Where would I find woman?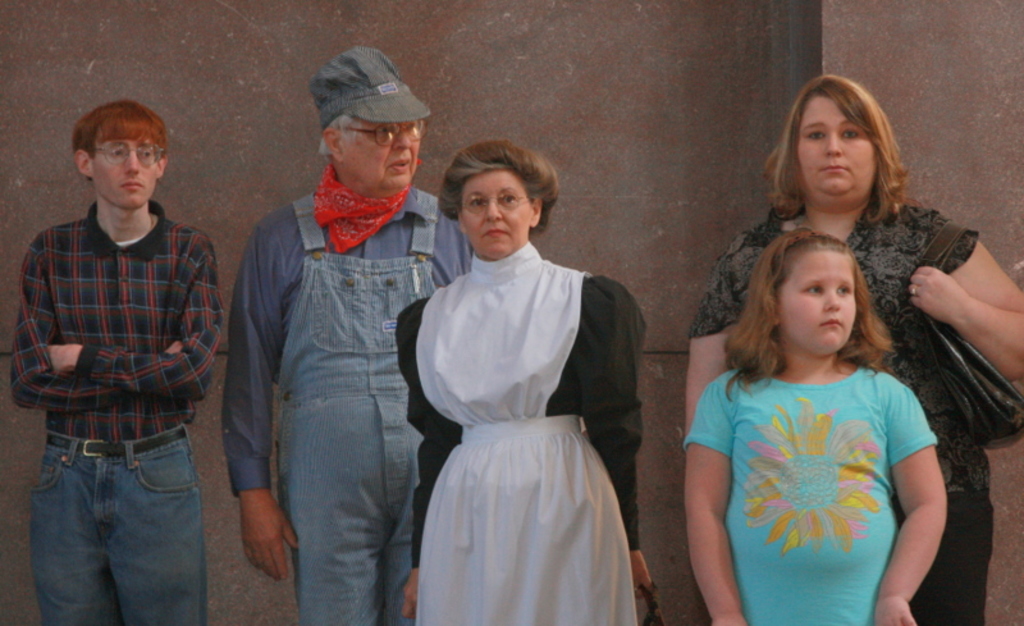
At (681, 69, 1023, 625).
